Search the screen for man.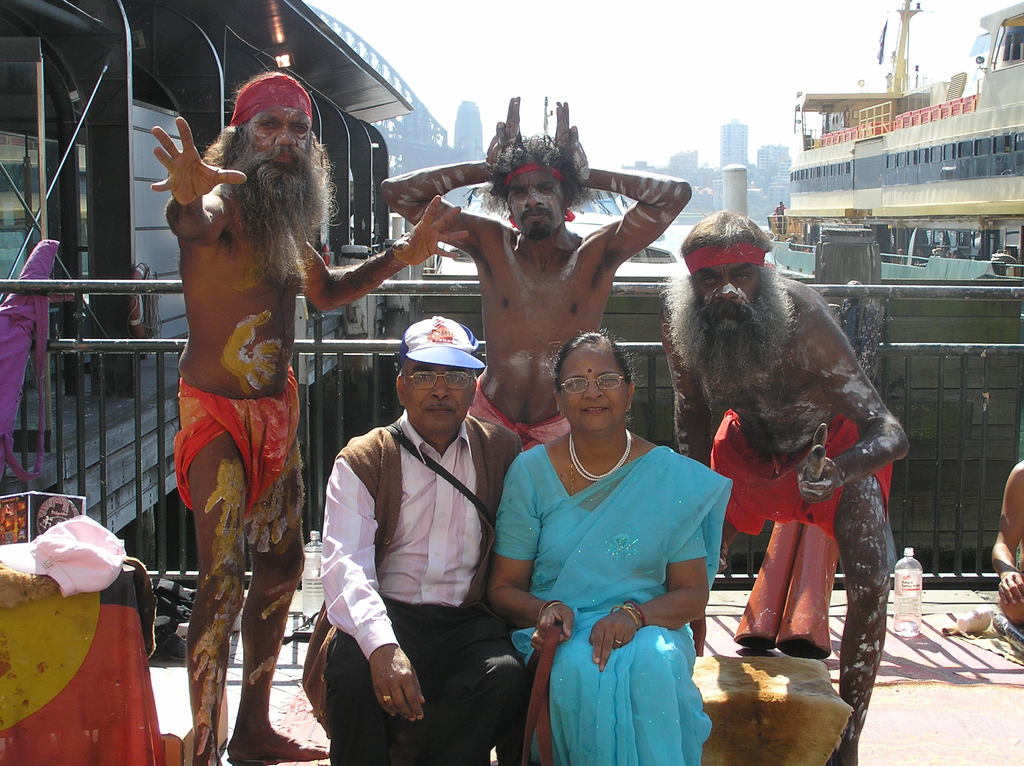
Found at (x1=150, y1=67, x2=462, y2=765).
